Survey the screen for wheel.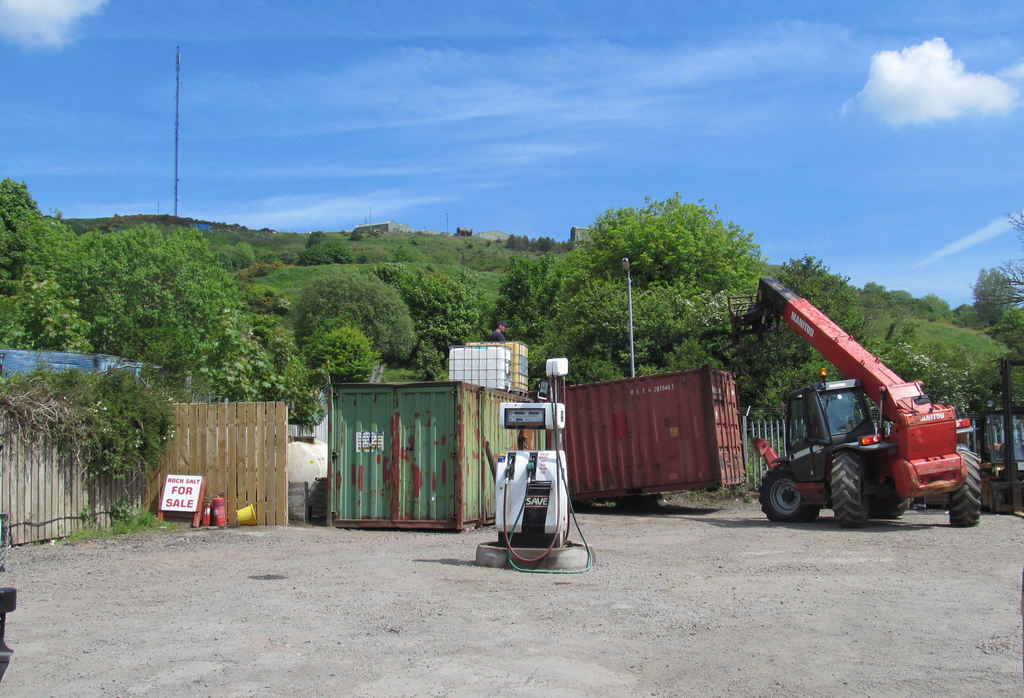
Survey found: {"left": 947, "top": 450, "right": 980, "bottom": 526}.
